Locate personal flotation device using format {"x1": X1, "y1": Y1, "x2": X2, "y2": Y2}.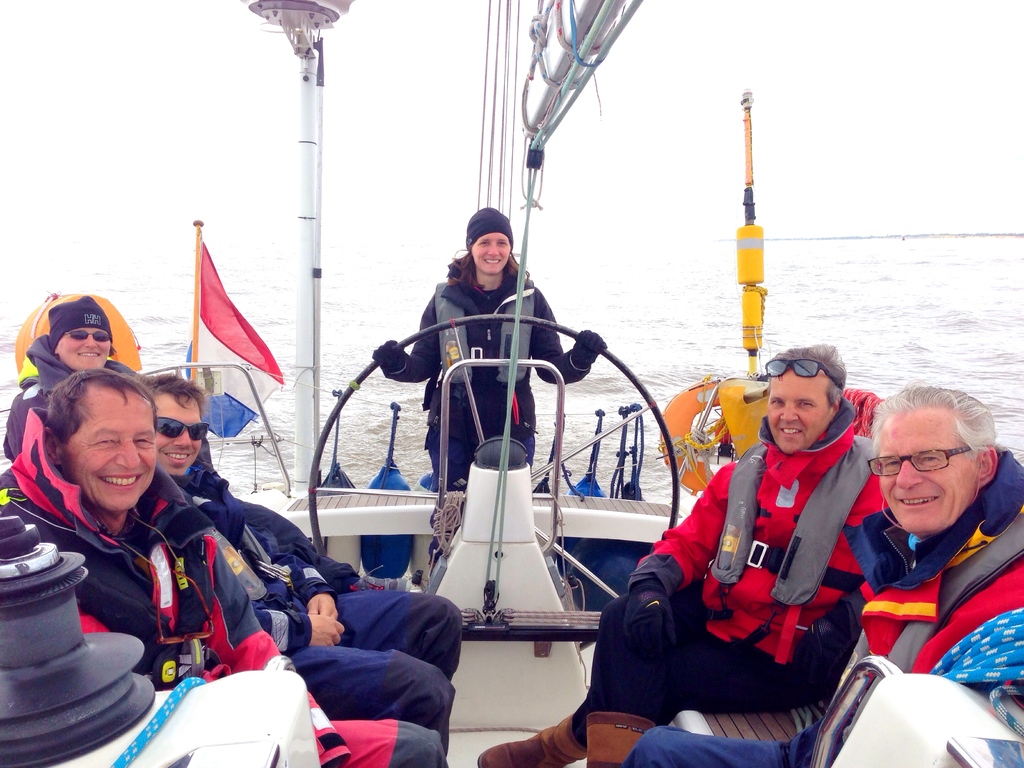
{"x1": 706, "y1": 431, "x2": 868, "y2": 665}.
